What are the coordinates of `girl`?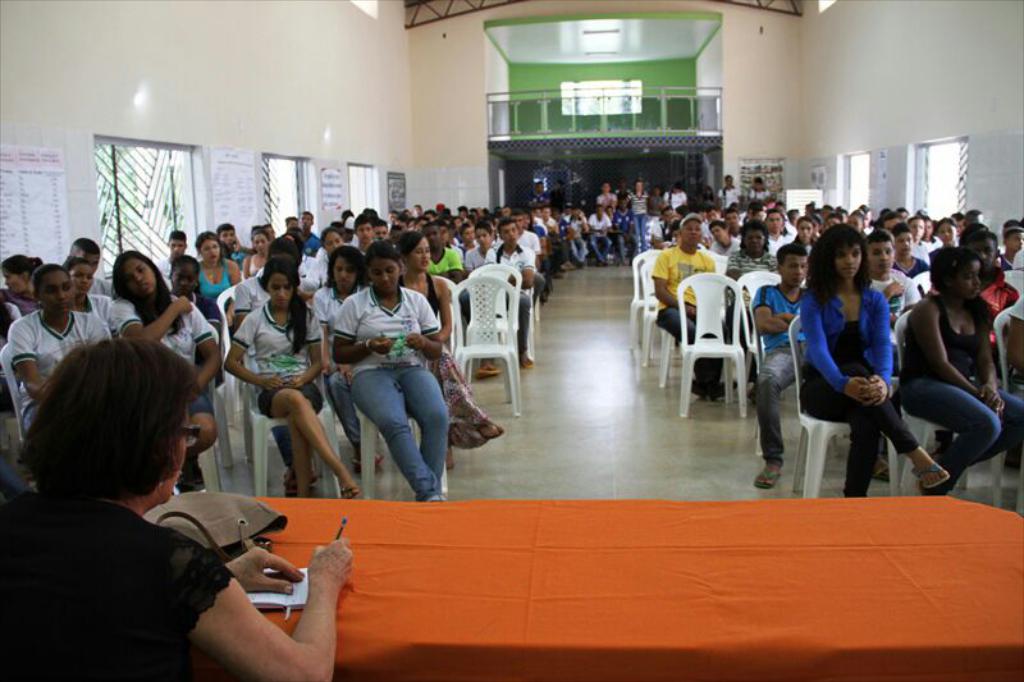
901 238 1023 500.
